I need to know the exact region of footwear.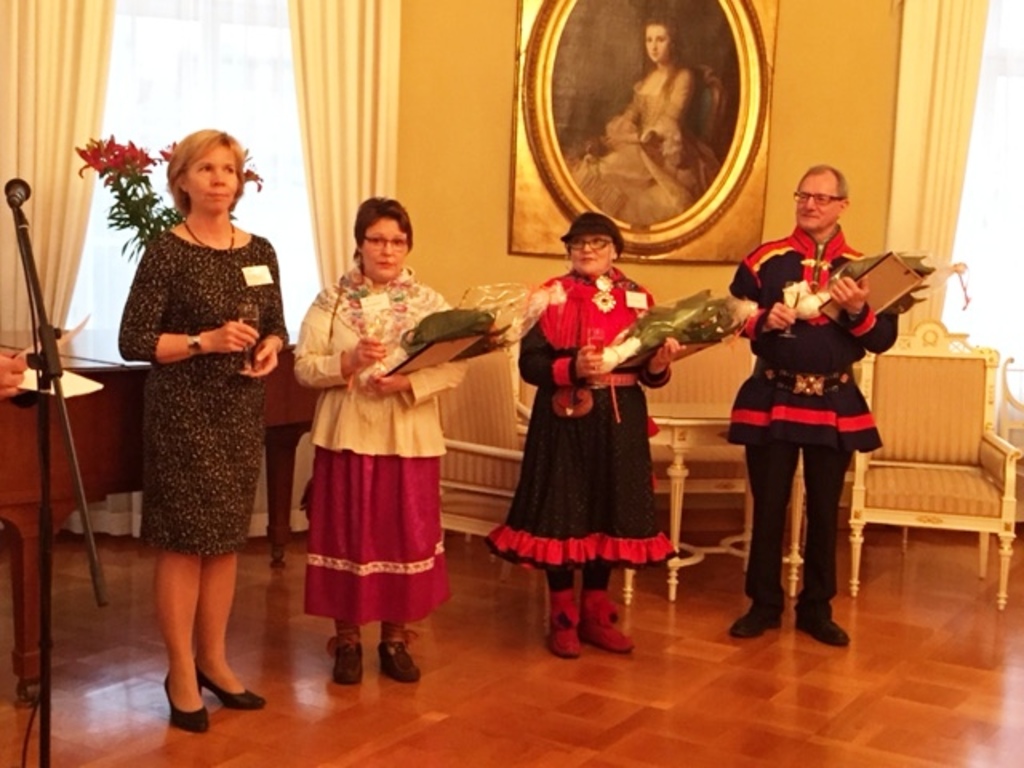
Region: crop(330, 640, 365, 686).
